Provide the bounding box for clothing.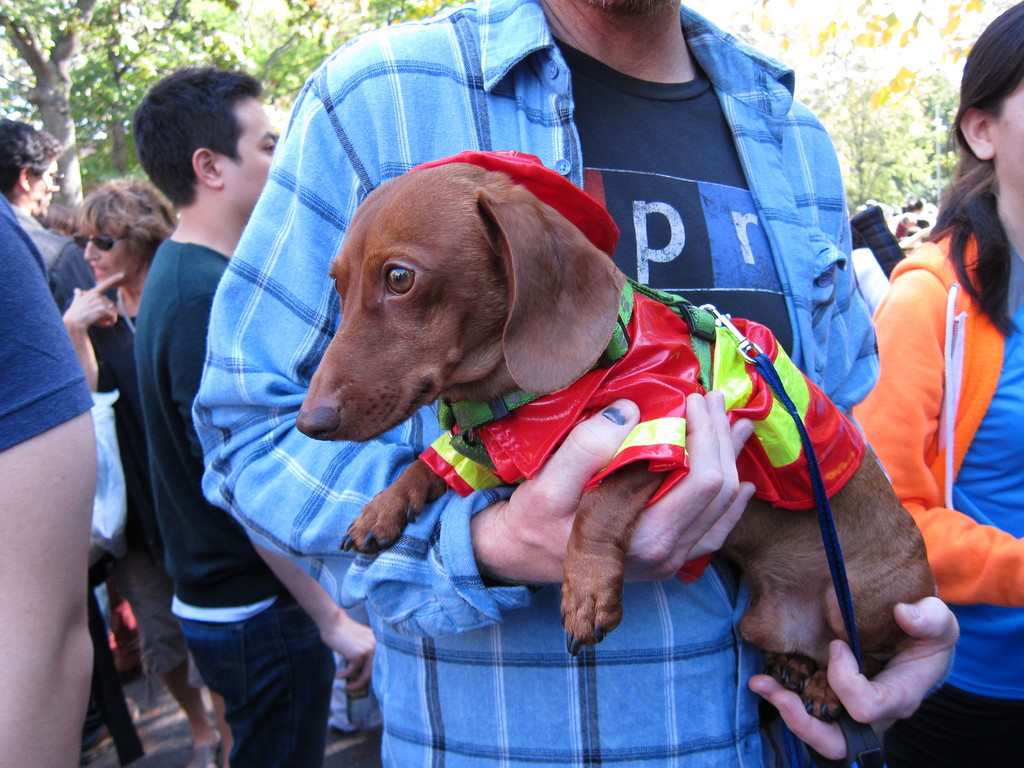
(x1=849, y1=202, x2=888, y2=316).
